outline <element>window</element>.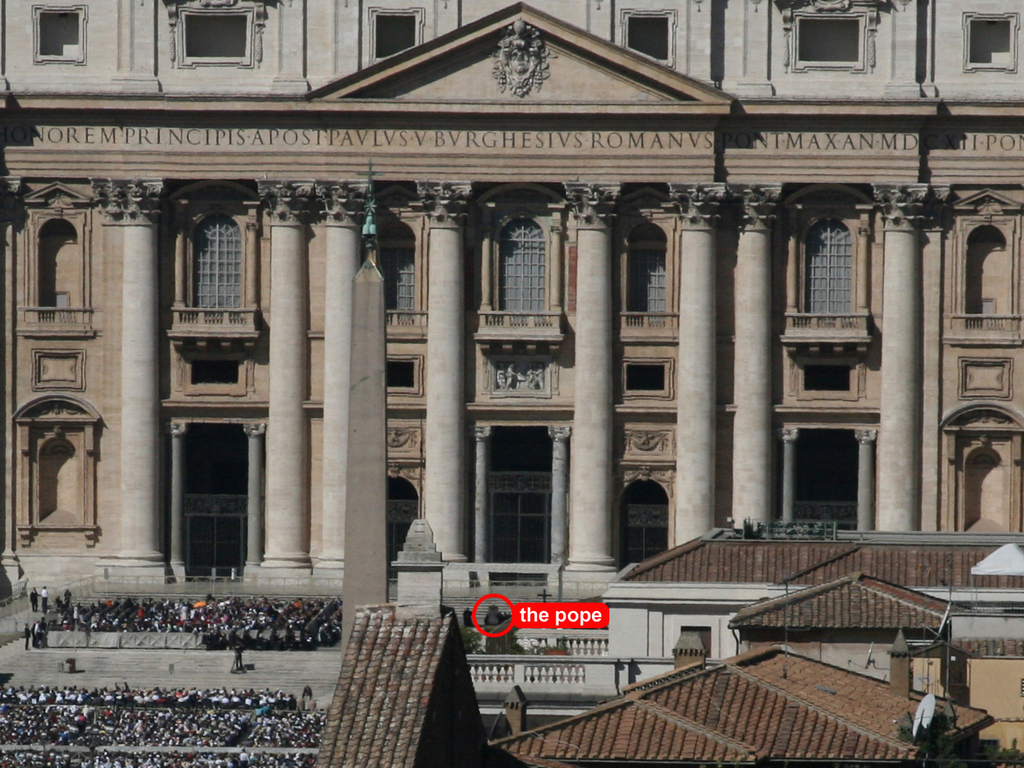
Outline: [611,360,676,400].
